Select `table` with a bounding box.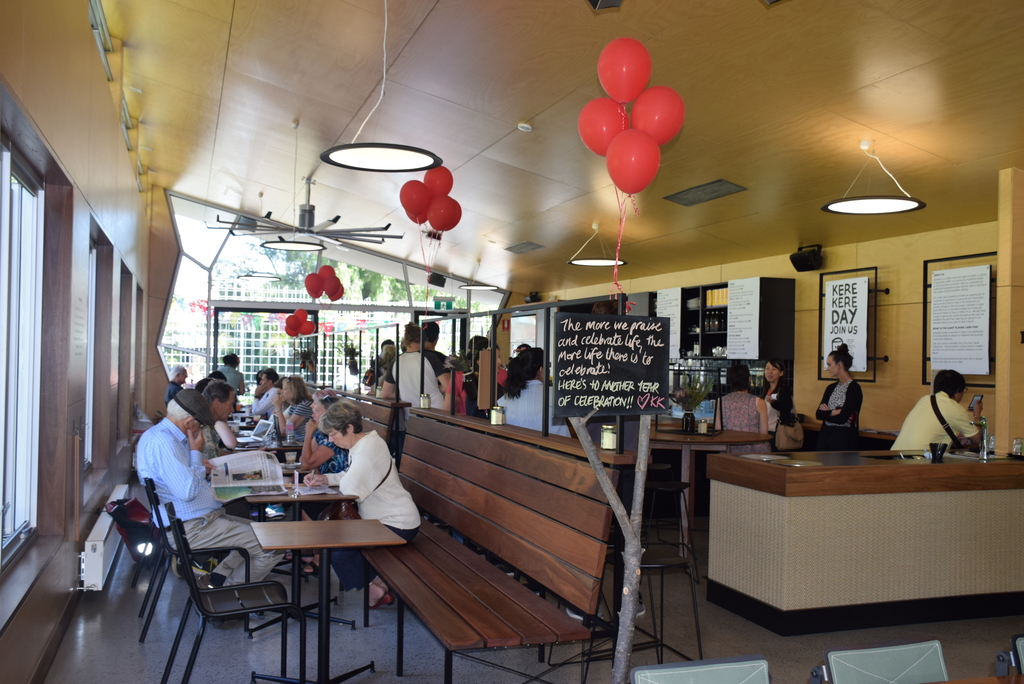
x1=630 y1=421 x2=765 y2=569.
